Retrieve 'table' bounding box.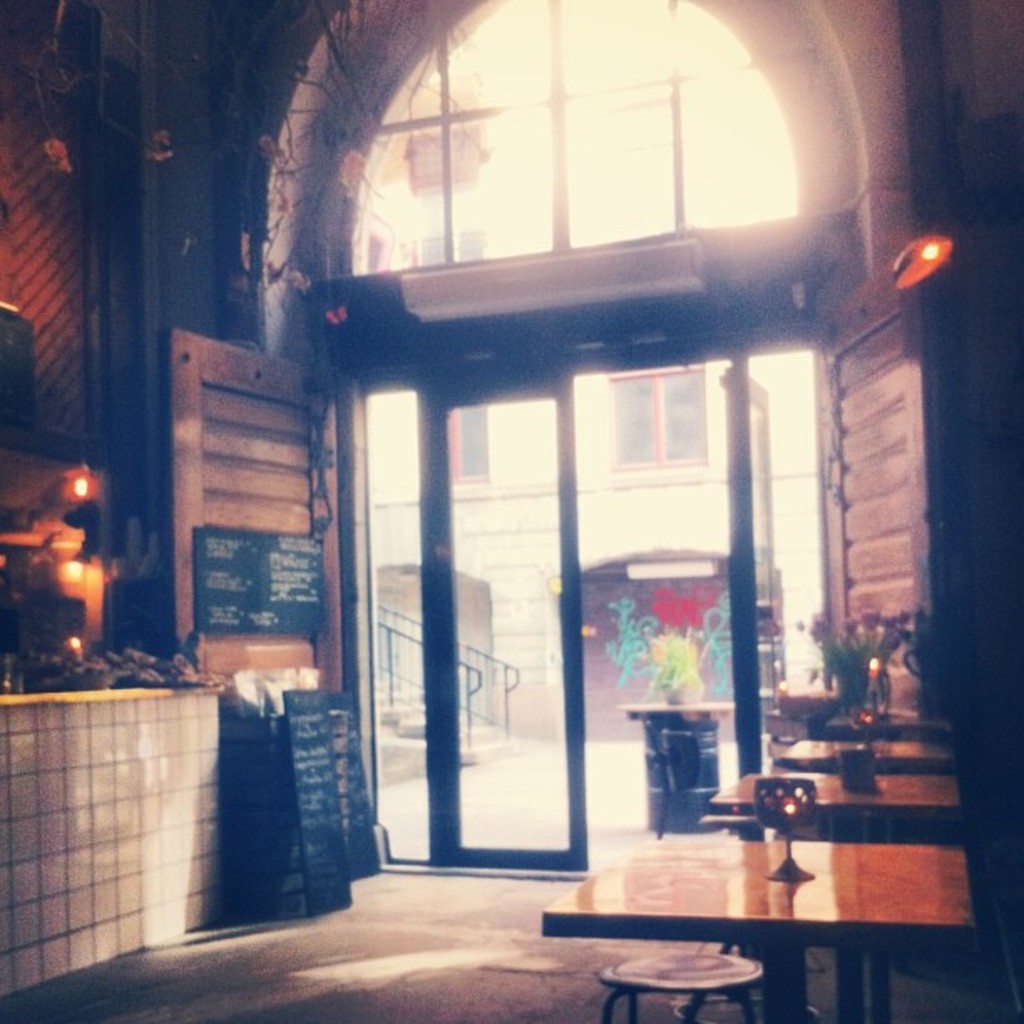
Bounding box: <bbox>768, 736, 942, 766</bbox>.
